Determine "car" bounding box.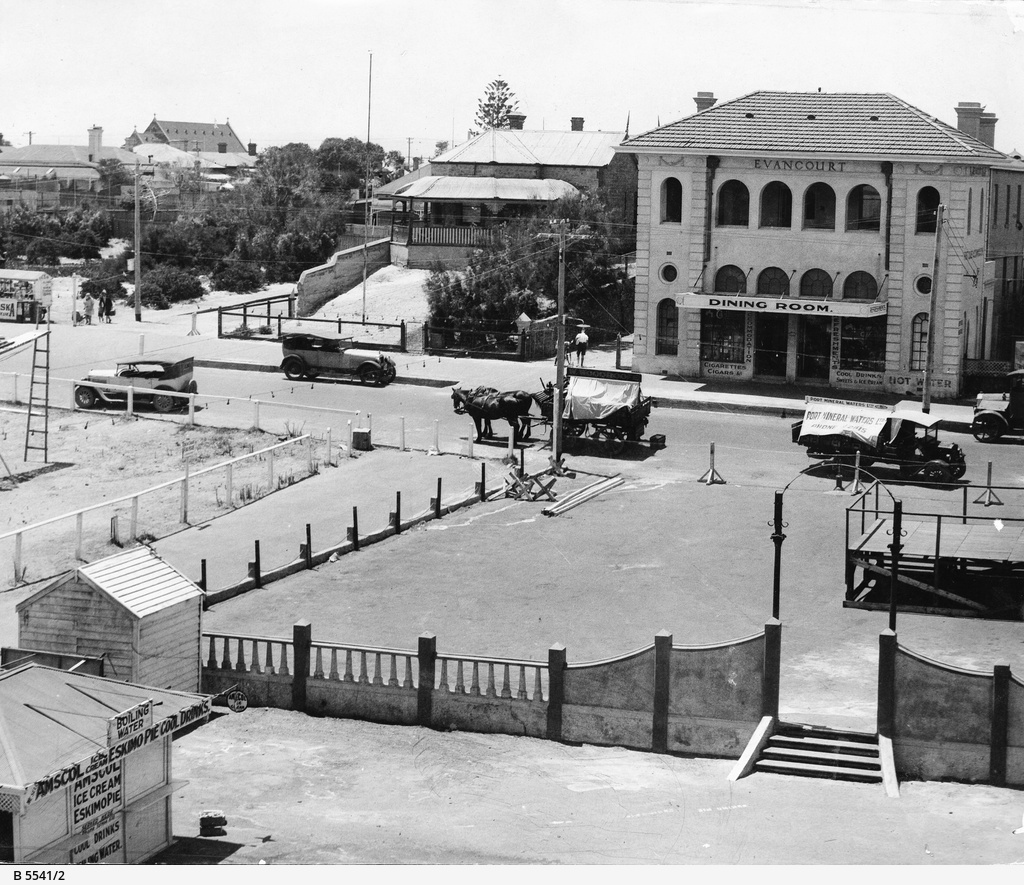
Determined: [284, 327, 399, 381].
